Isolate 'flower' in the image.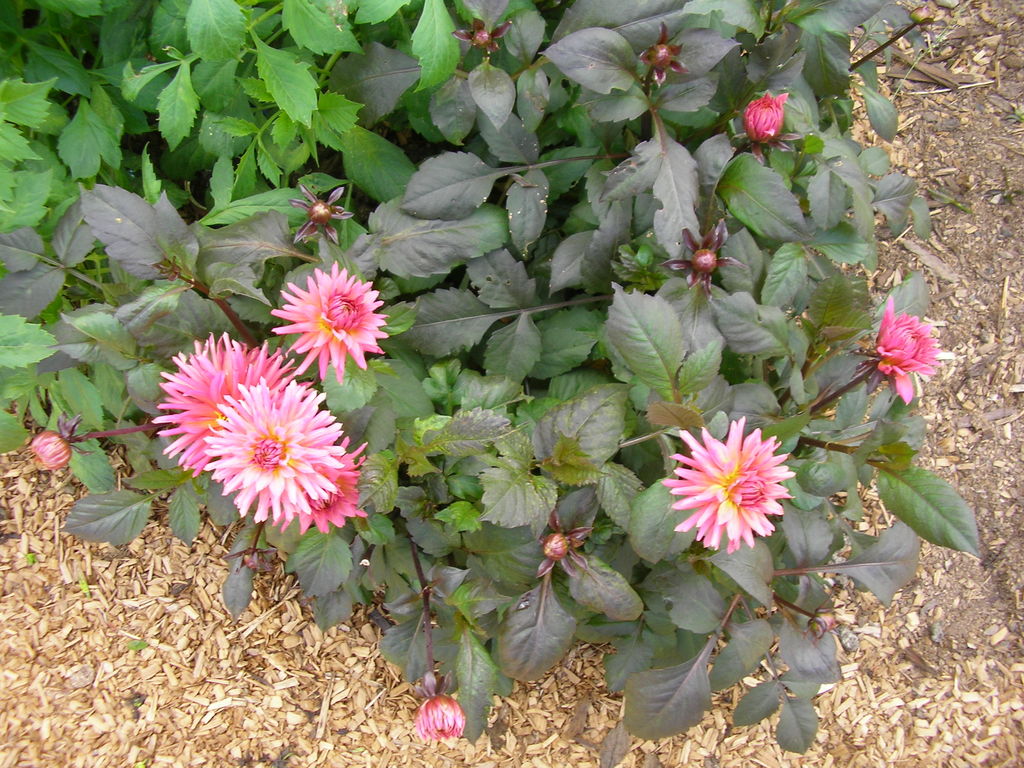
Isolated region: crop(266, 262, 396, 384).
